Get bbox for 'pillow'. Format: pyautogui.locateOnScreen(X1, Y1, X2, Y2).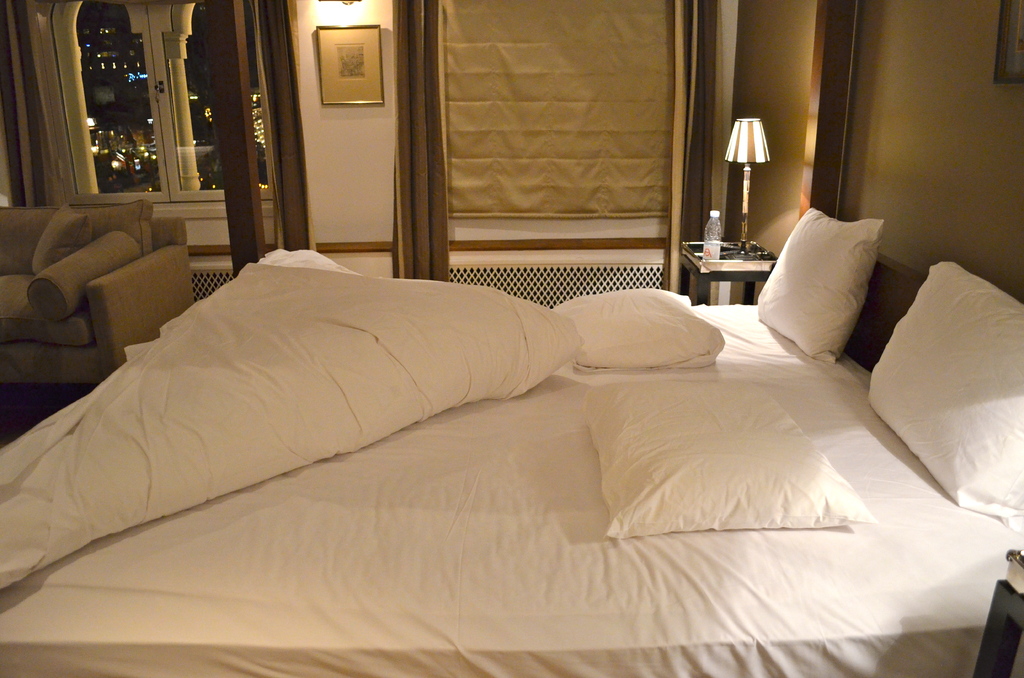
pyautogui.locateOnScreen(754, 207, 895, 365).
